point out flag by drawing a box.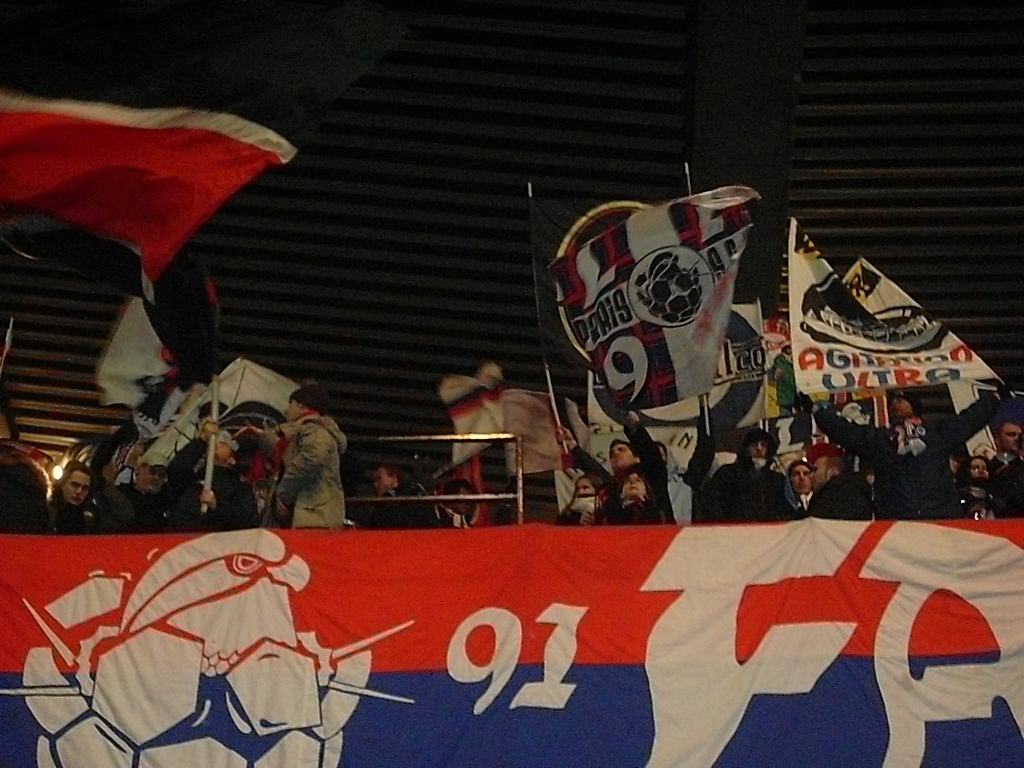
locate(0, 94, 298, 291).
